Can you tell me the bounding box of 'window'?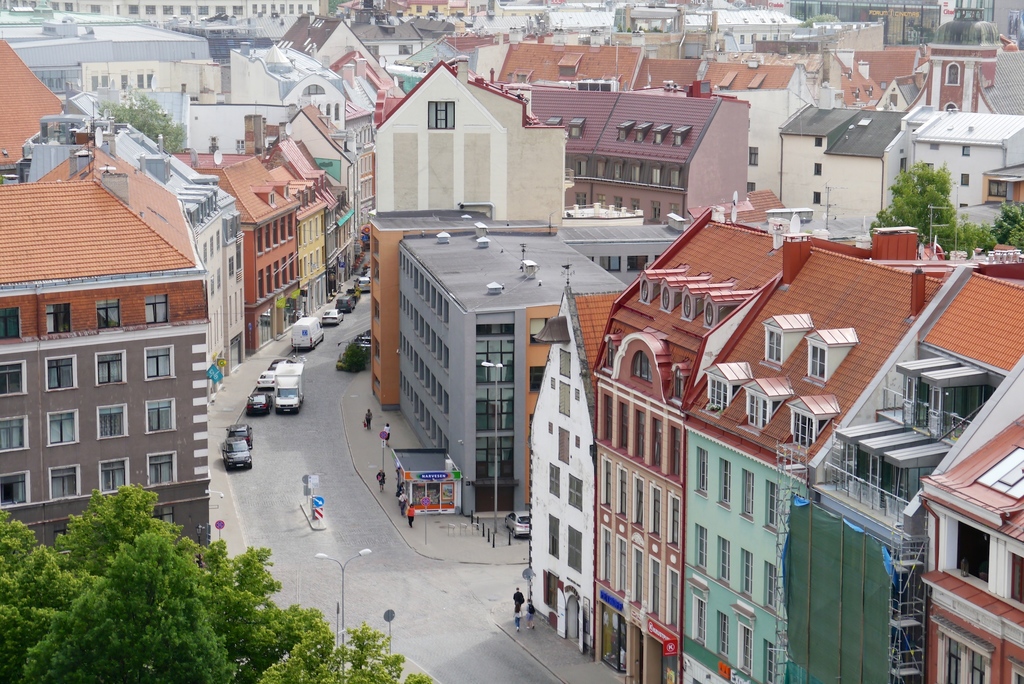
pyautogui.locateOnScreen(745, 142, 760, 163).
